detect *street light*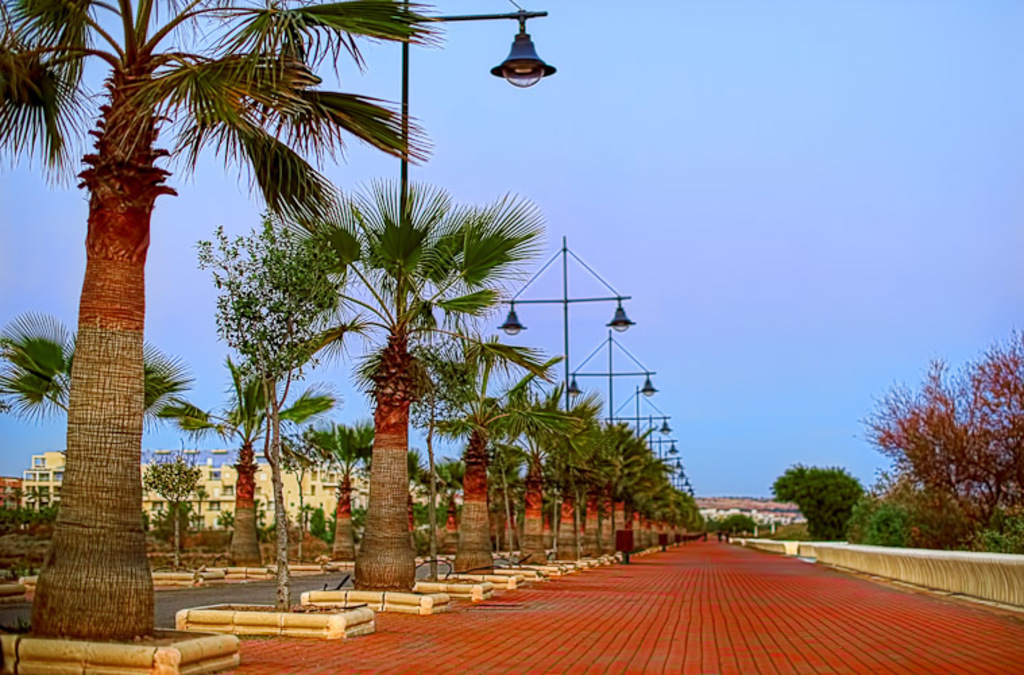
region(606, 386, 666, 439)
